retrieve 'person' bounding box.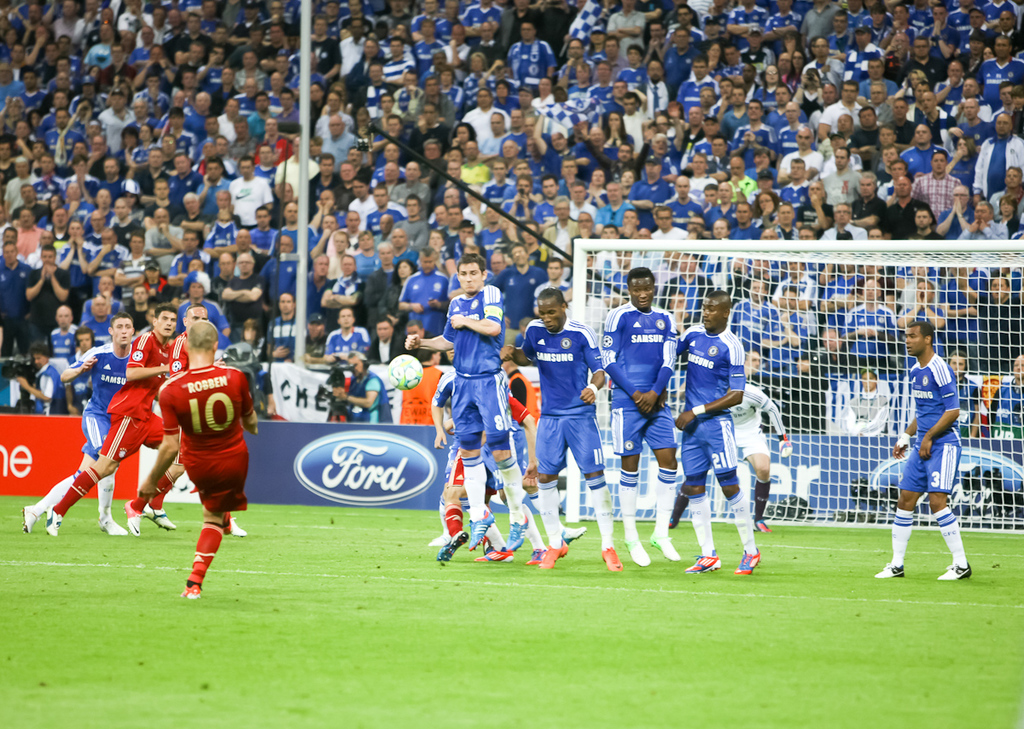
Bounding box: [123, 99, 151, 139].
